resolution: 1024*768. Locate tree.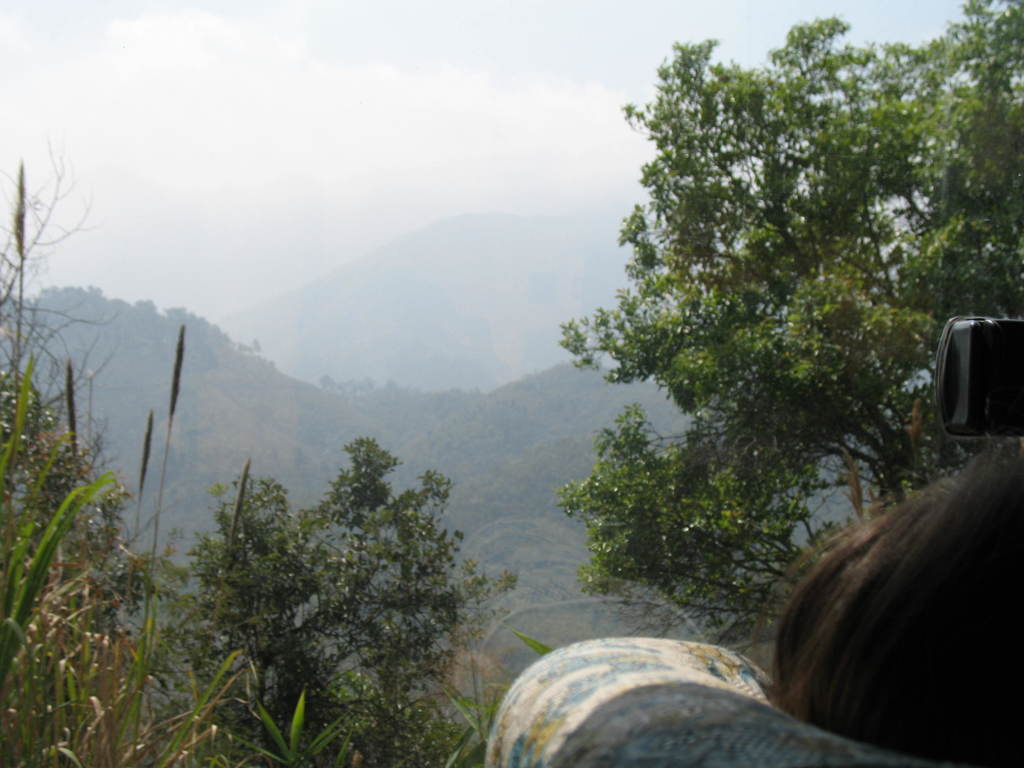
bbox=[531, 0, 983, 692].
